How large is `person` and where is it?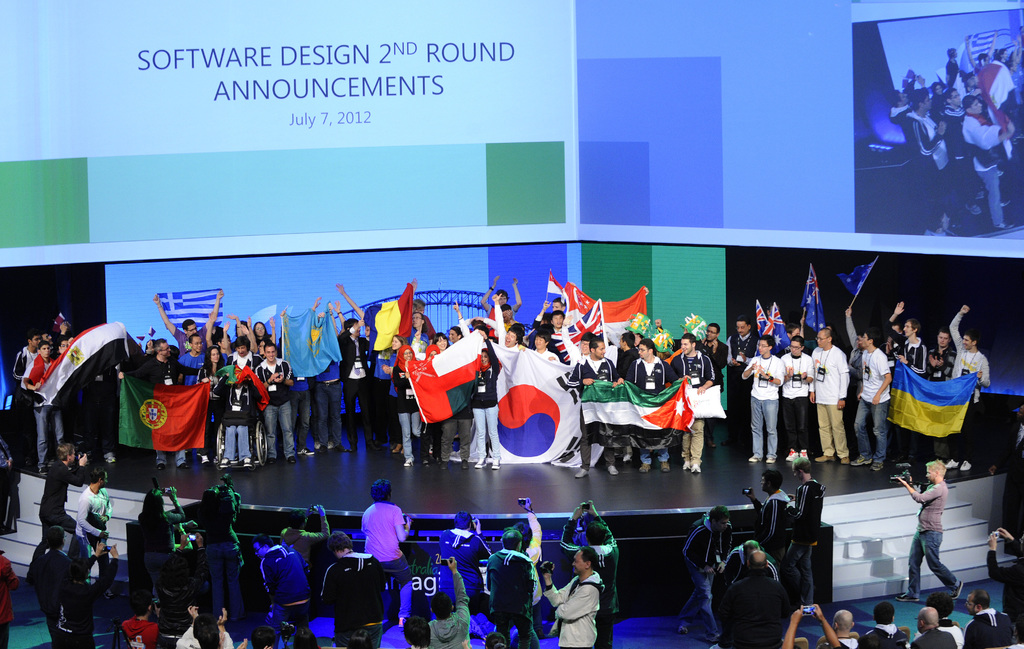
Bounding box: (991, 514, 1023, 637).
